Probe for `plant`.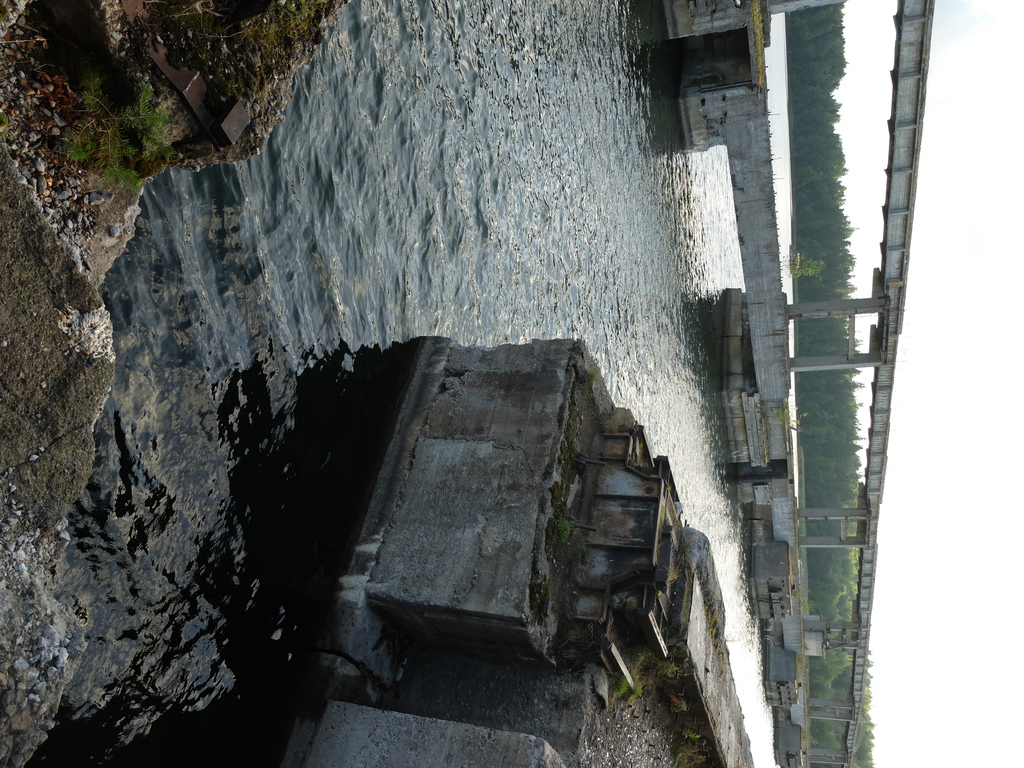
Probe result: BBox(578, 363, 598, 396).
